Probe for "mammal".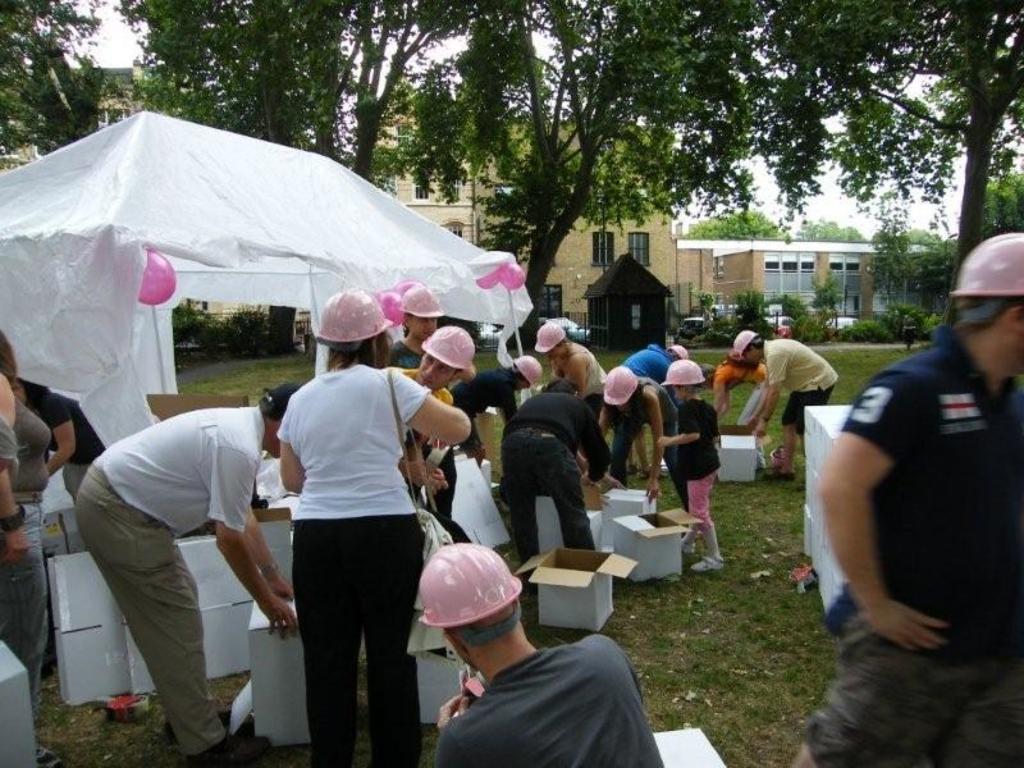
Probe result: [780, 229, 1023, 767].
